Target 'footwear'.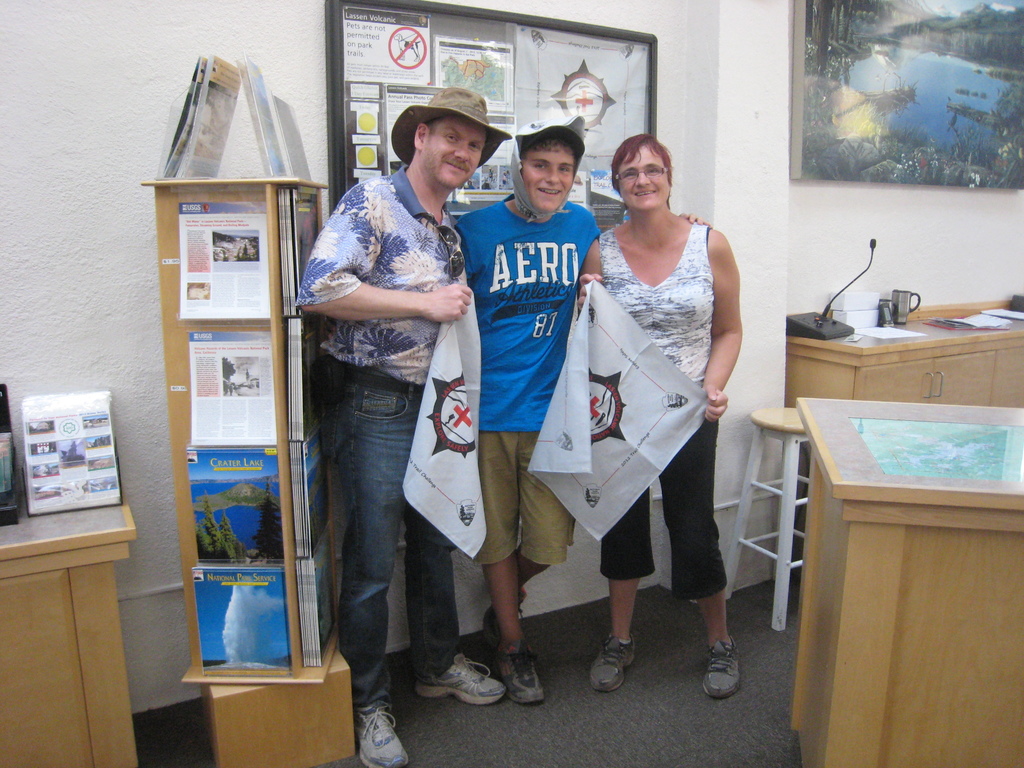
Target region: [591,632,636,694].
